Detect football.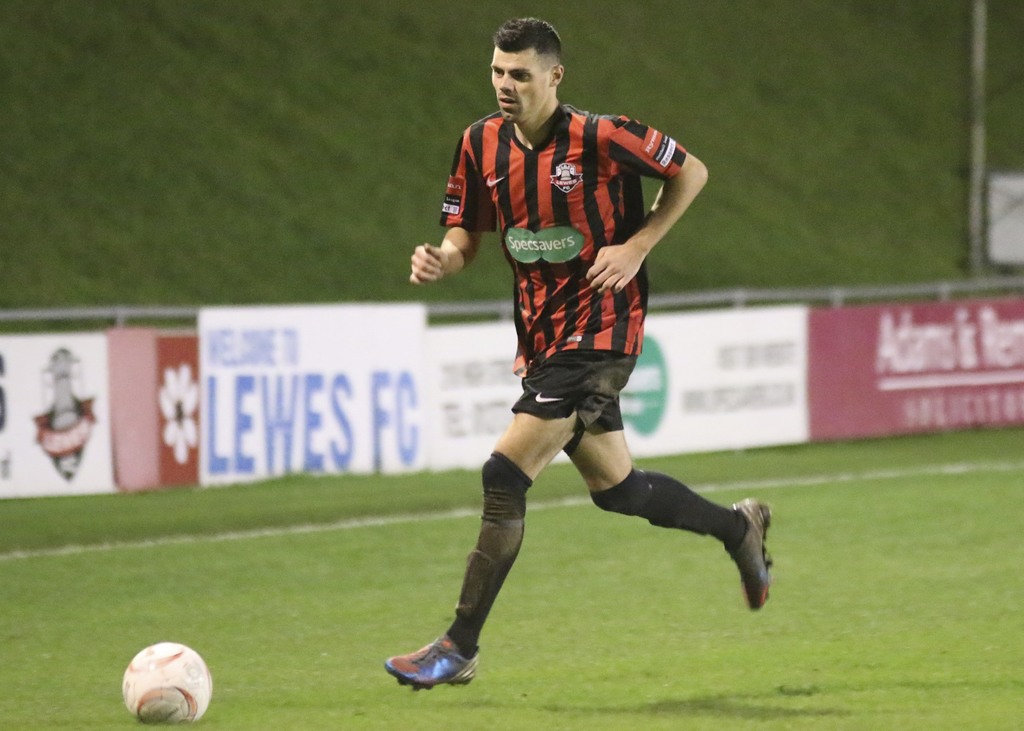
Detected at (118, 639, 217, 724).
